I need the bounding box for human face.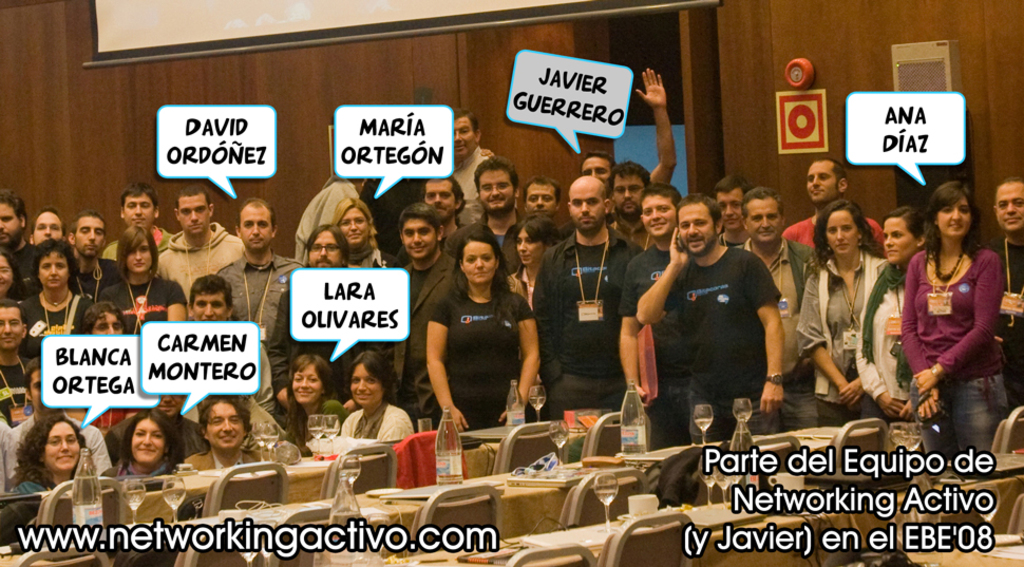
Here it is: crop(742, 195, 786, 244).
